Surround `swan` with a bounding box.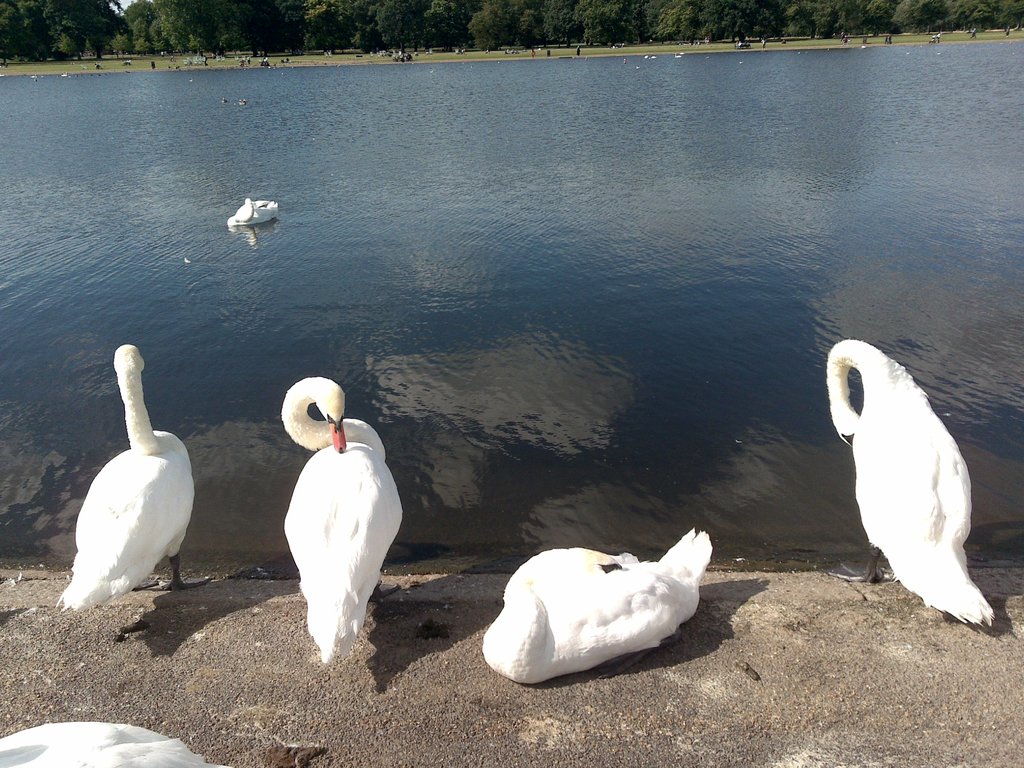
739/61/744/63.
